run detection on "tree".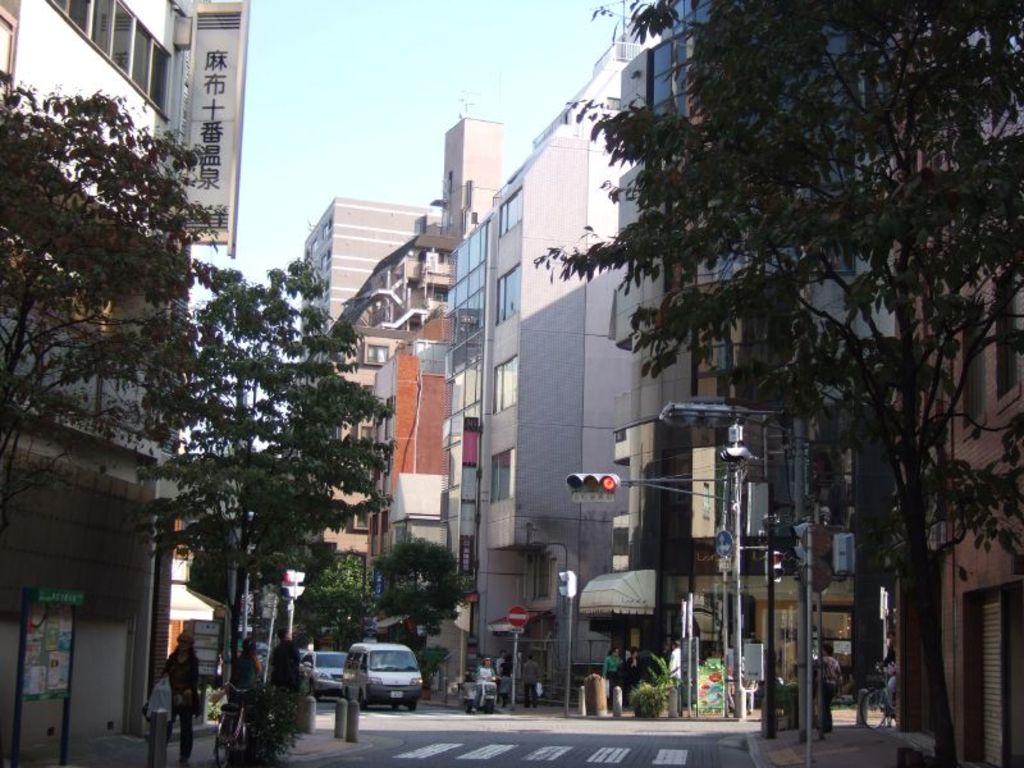
Result: x1=534 y1=0 x2=1023 y2=765.
